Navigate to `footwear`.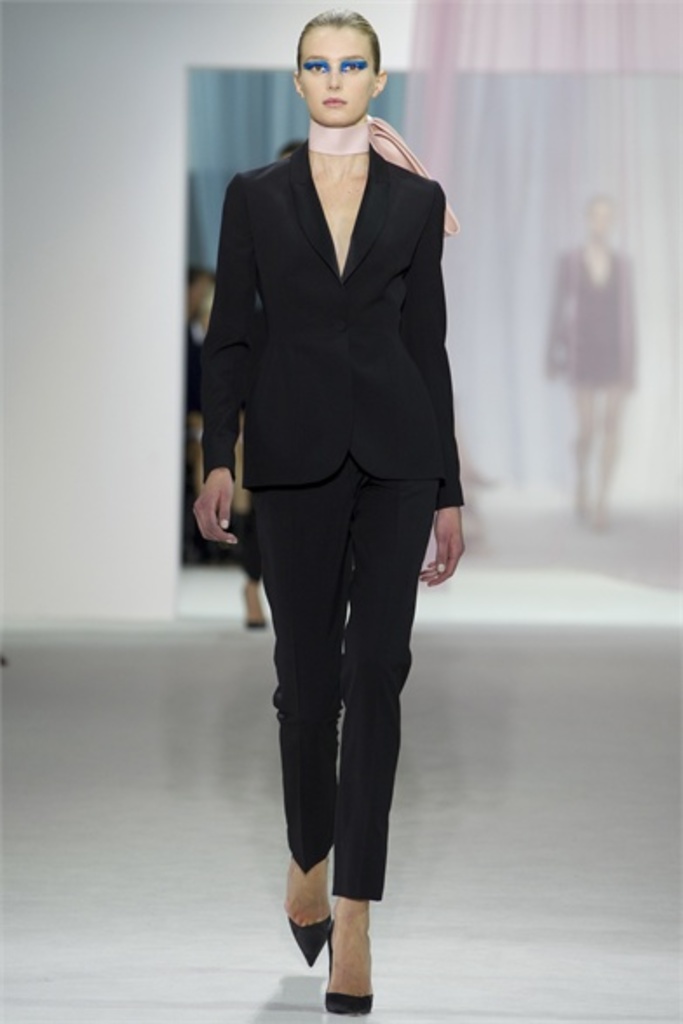
Navigation target: pyautogui.locateOnScreen(312, 907, 380, 1005).
